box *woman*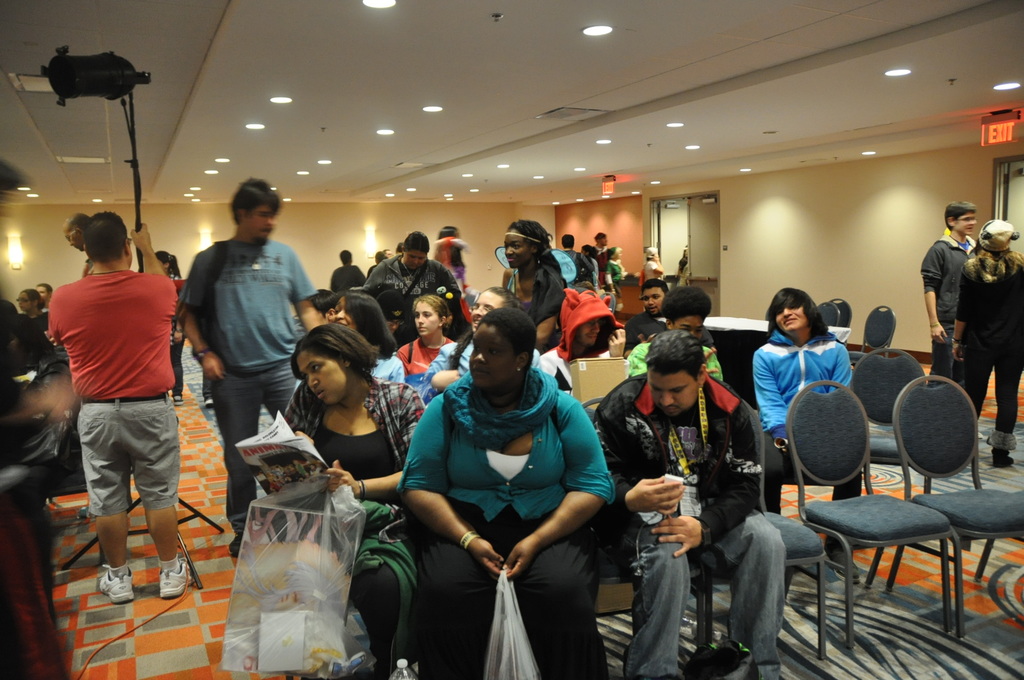
region(278, 326, 420, 679)
